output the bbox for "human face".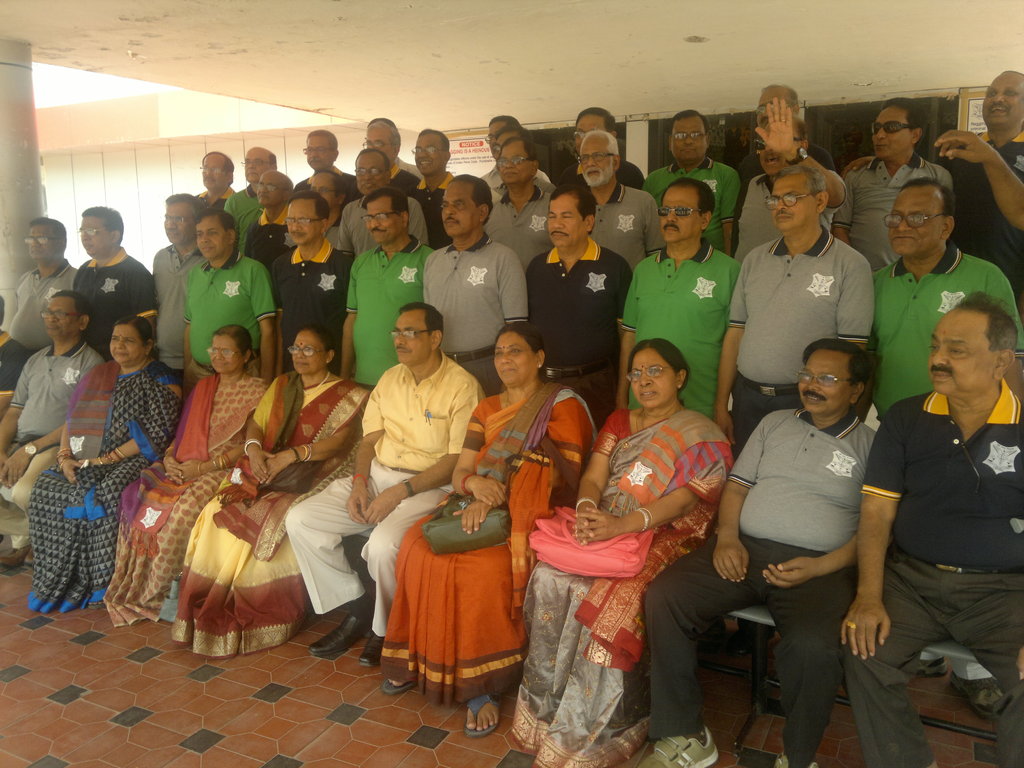
locate(367, 196, 404, 242).
